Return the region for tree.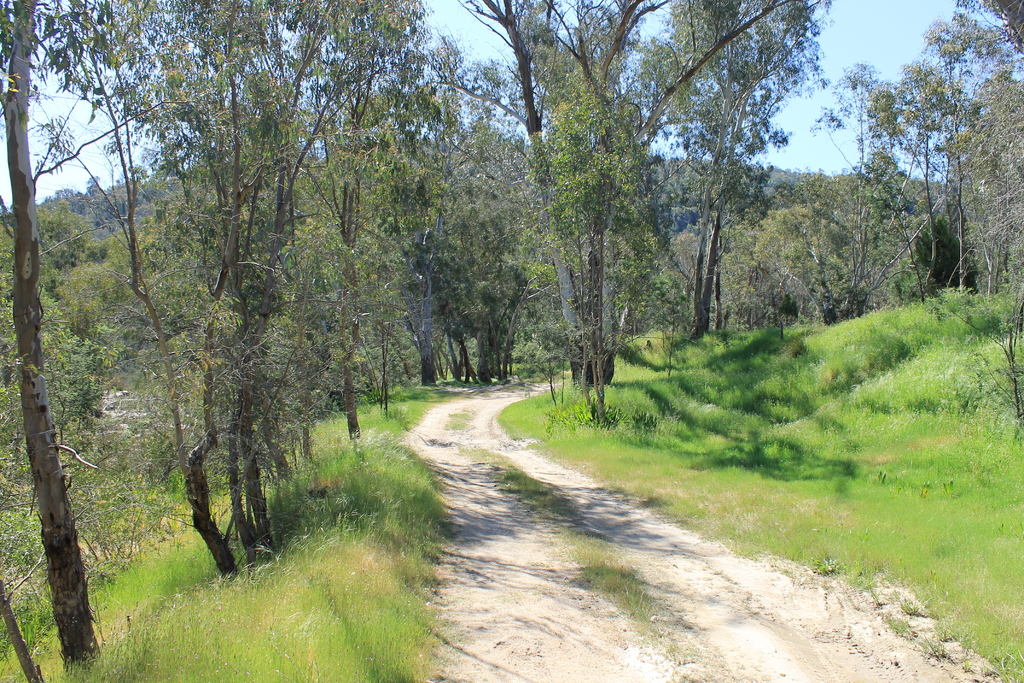
box(0, 0, 209, 682).
